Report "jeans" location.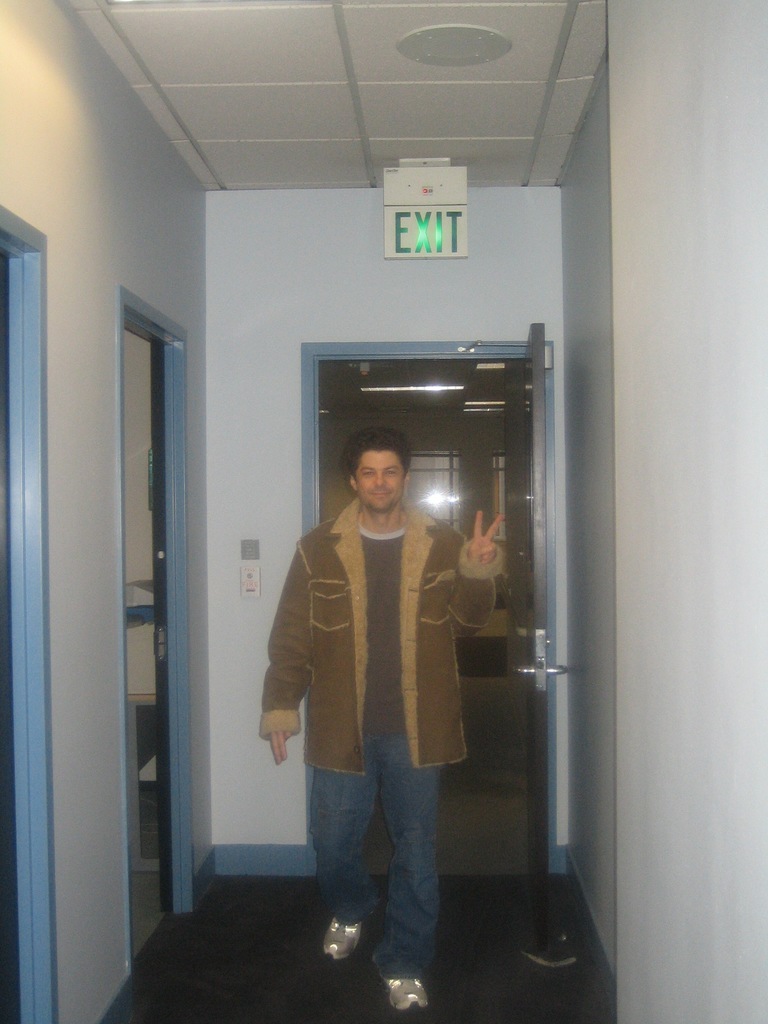
Report: 300 678 463 977.
